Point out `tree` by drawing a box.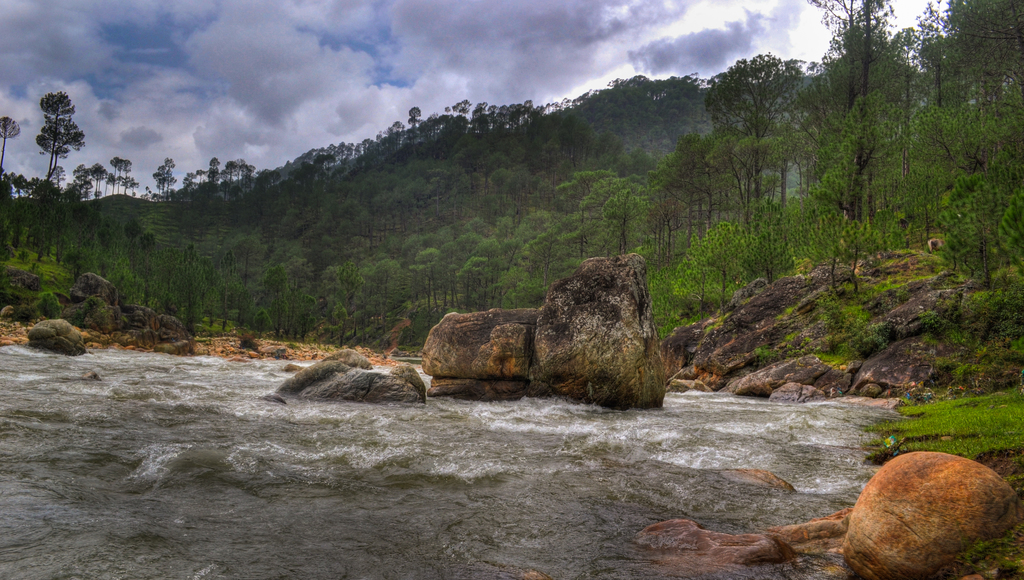
left=499, top=105, right=559, bottom=289.
